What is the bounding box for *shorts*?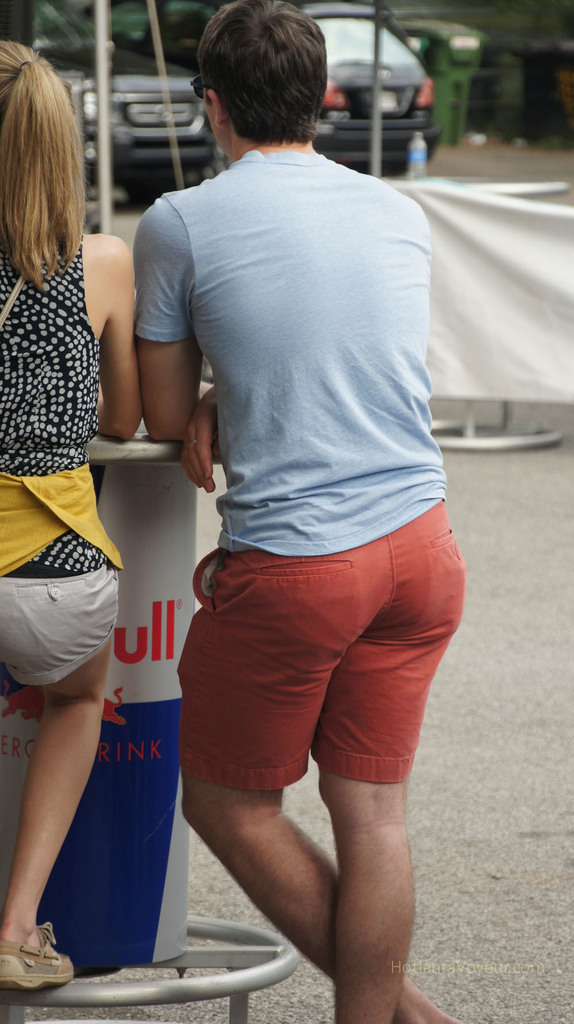
box=[175, 502, 467, 792].
